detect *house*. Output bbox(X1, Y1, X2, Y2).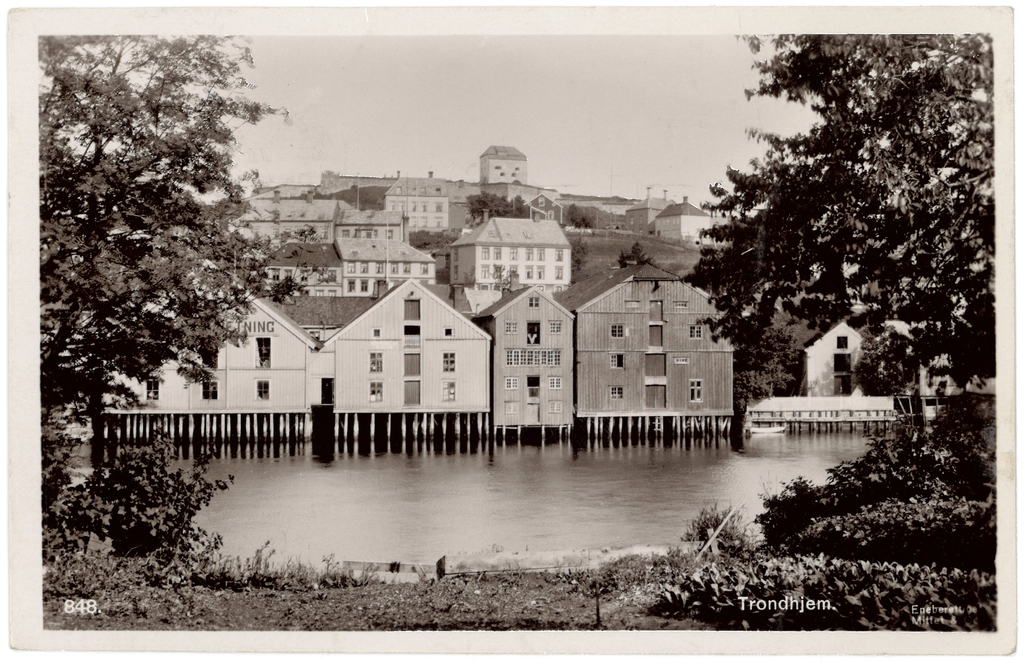
bbox(342, 206, 406, 250).
